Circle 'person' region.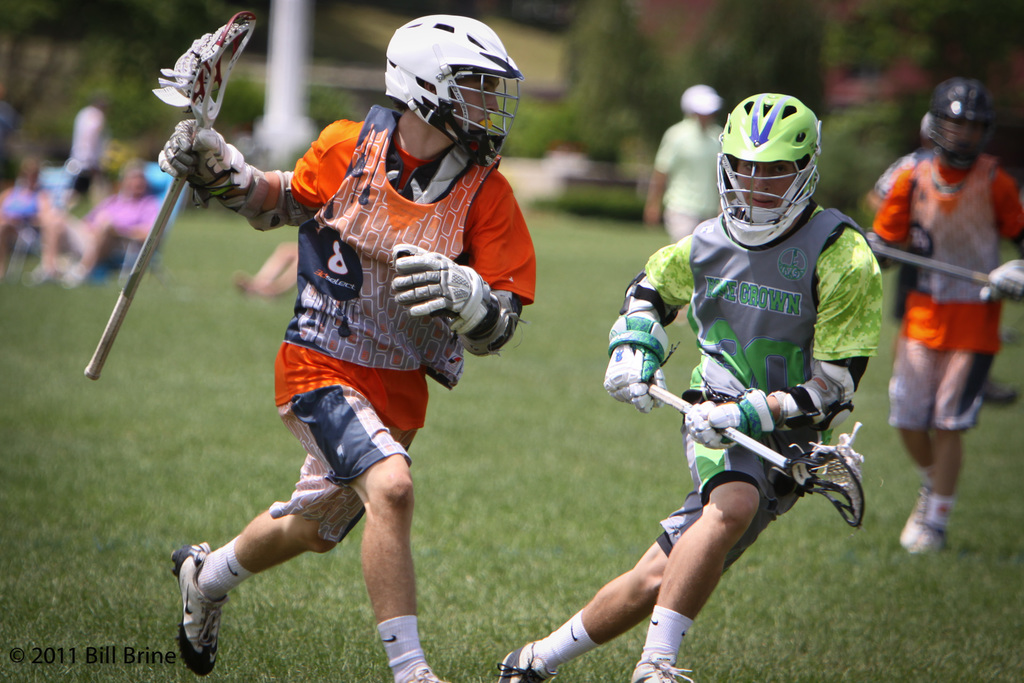
Region: 0:153:55:282.
